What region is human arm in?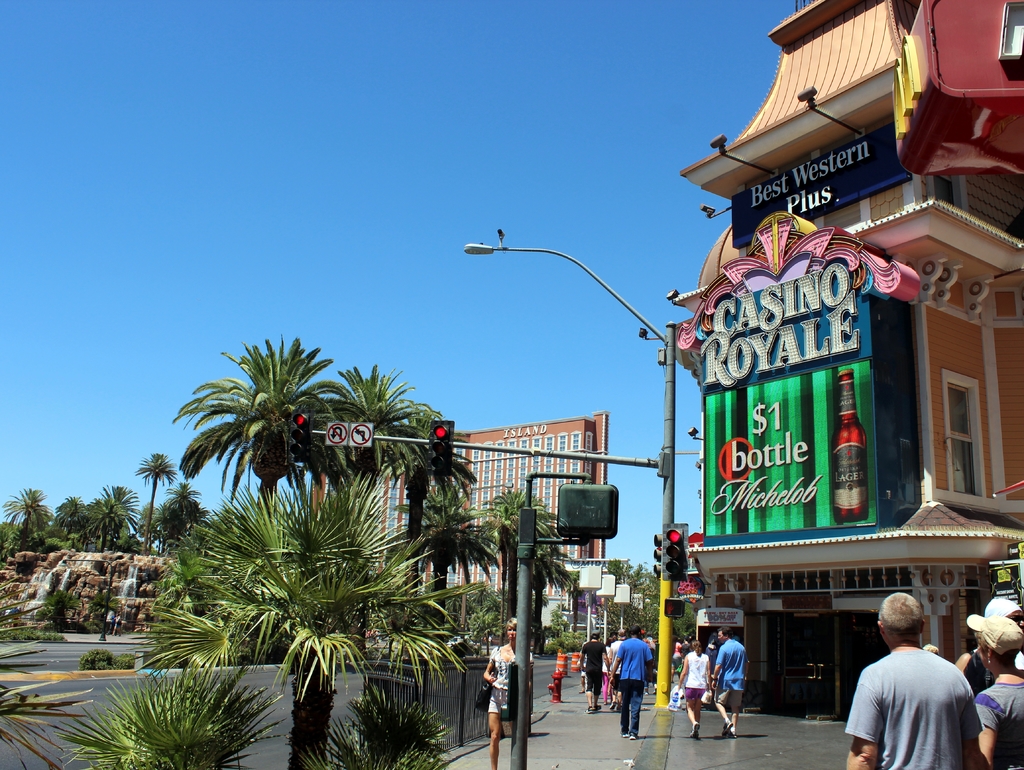
709, 645, 723, 689.
